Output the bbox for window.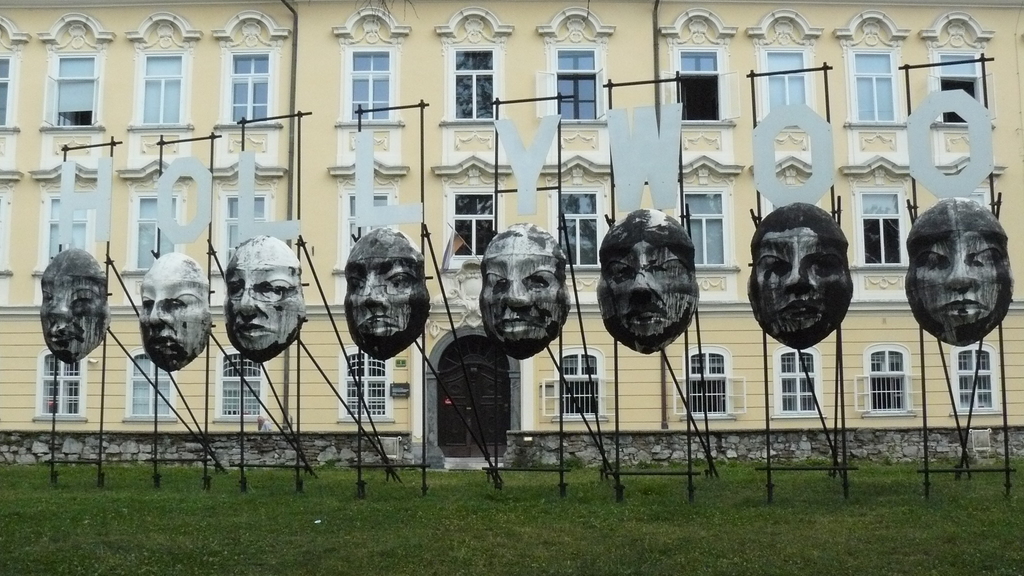
bbox=[348, 44, 398, 120].
